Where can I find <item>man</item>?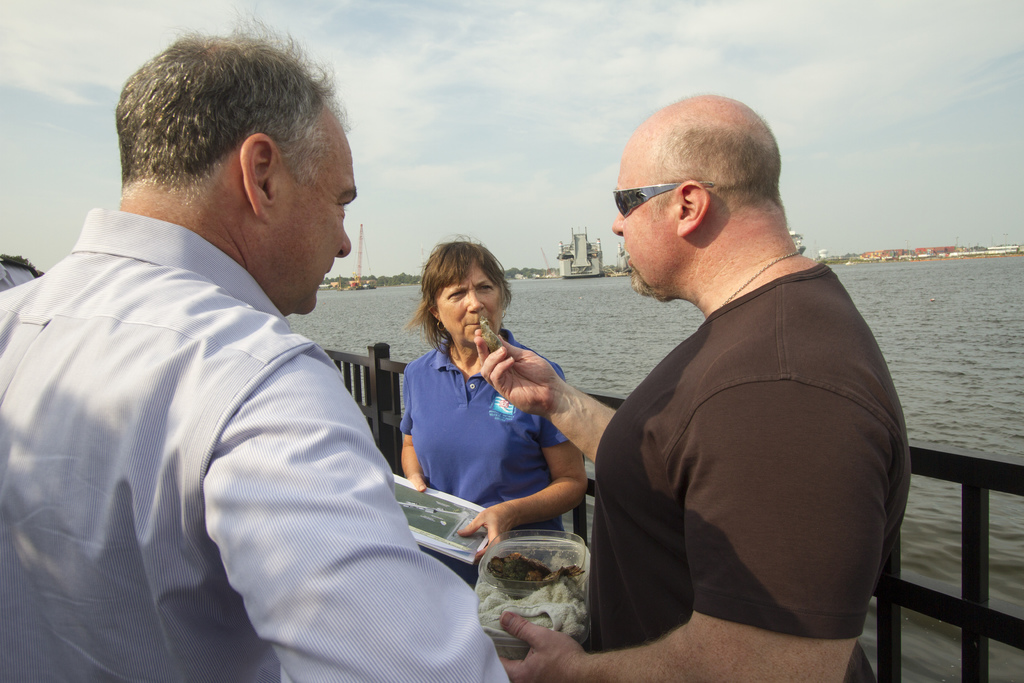
You can find it at (17,13,472,668).
